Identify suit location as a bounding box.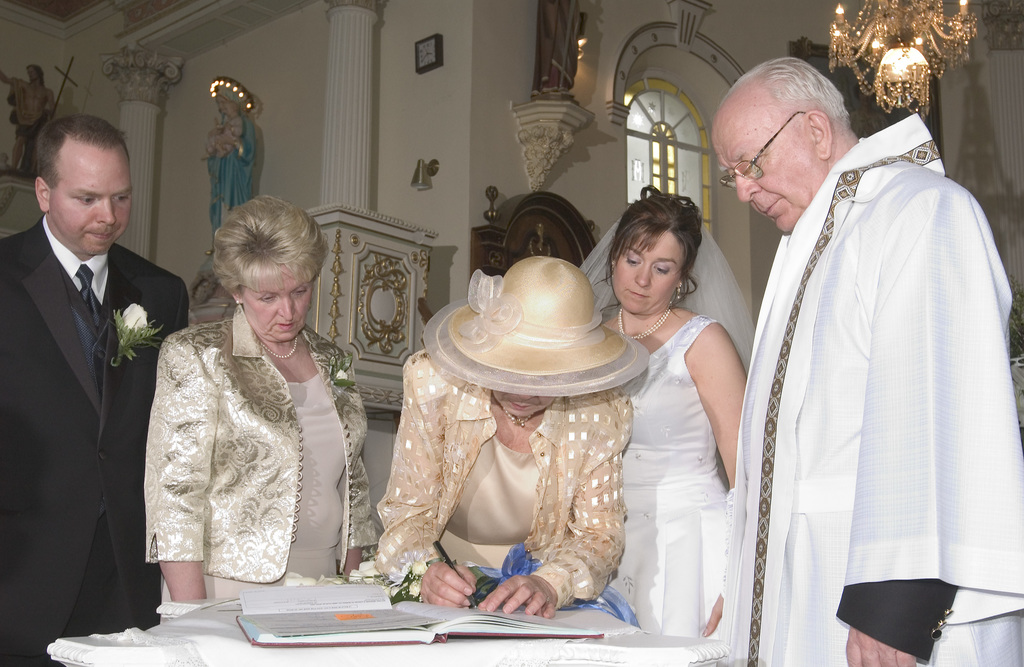
[7, 83, 169, 662].
